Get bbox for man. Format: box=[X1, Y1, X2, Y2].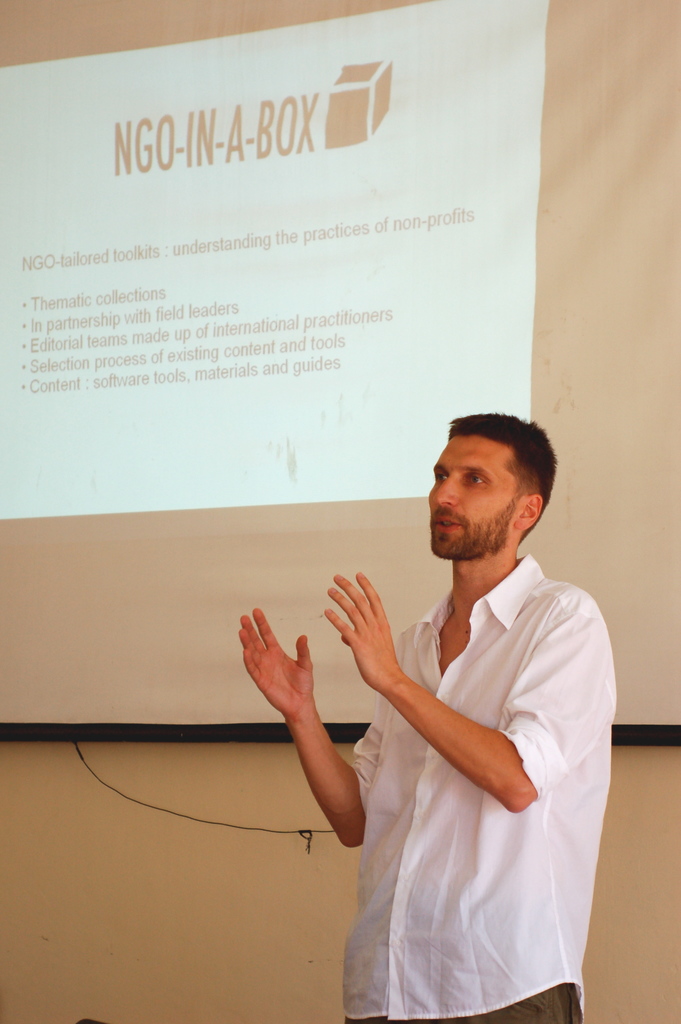
box=[247, 385, 620, 1022].
